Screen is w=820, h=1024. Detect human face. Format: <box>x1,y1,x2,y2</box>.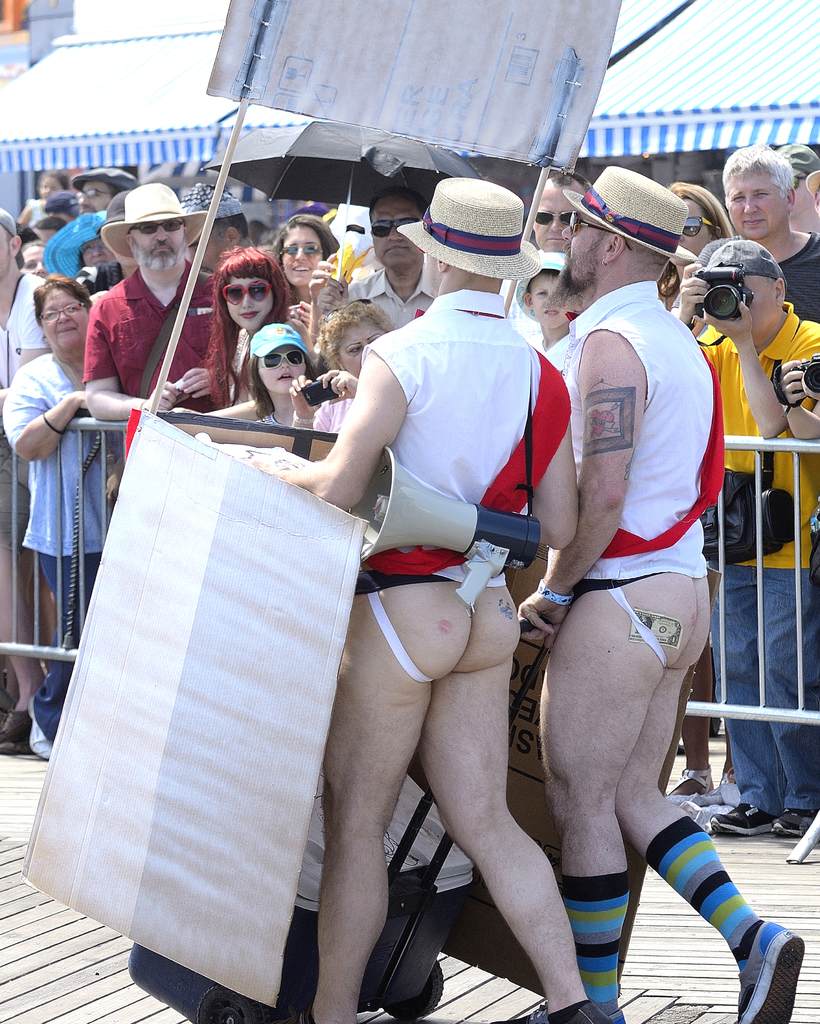
<box>527,276,567,330</box>.
